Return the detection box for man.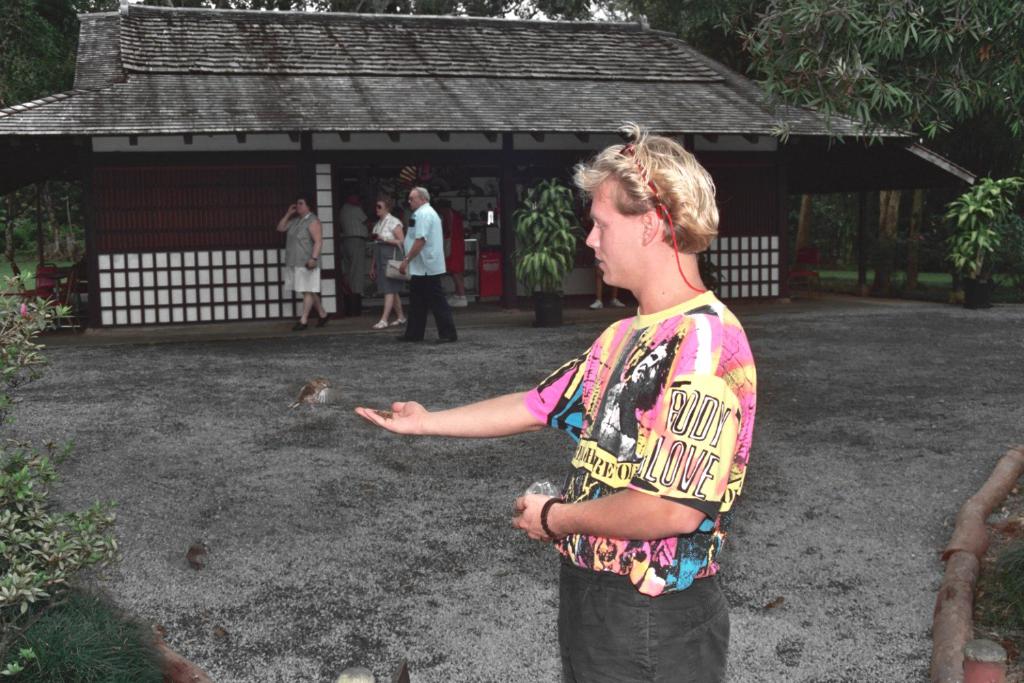
<region>339, 193, 372, 321</region>.
